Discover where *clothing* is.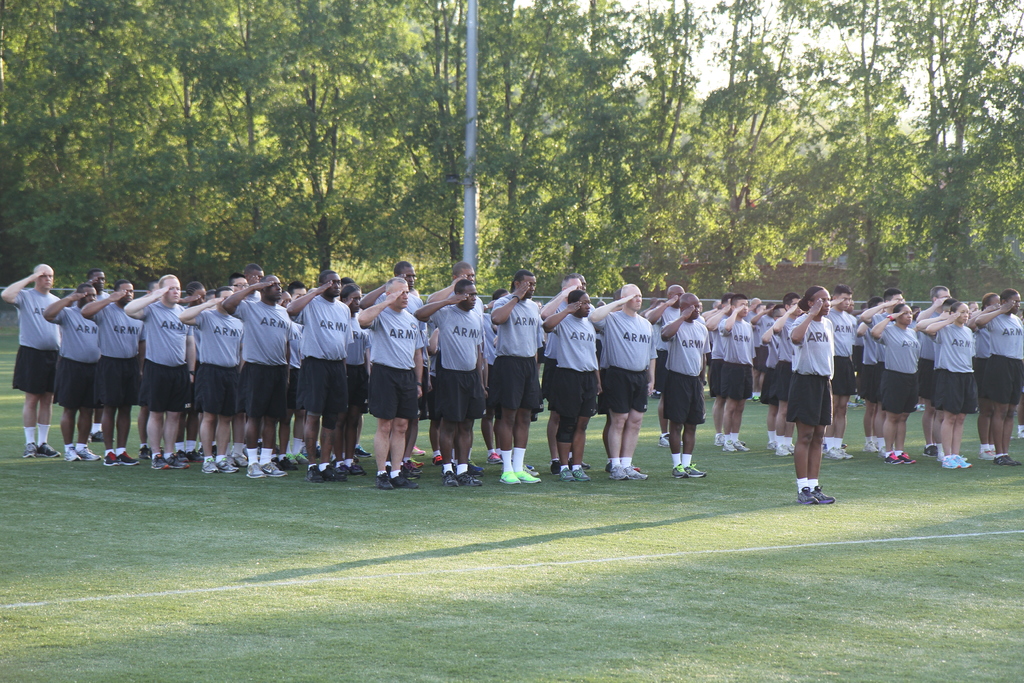
Discovered at bbox(378, 313, 425, 368).
